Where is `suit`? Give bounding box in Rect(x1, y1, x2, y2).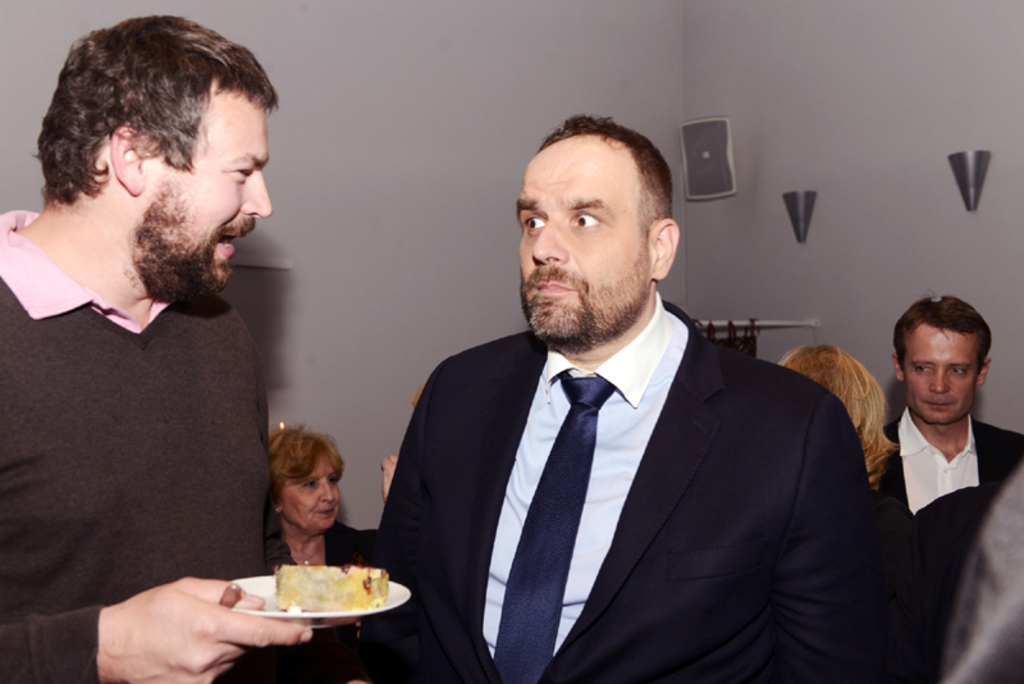
Rect(371, 292, 886, 683).
